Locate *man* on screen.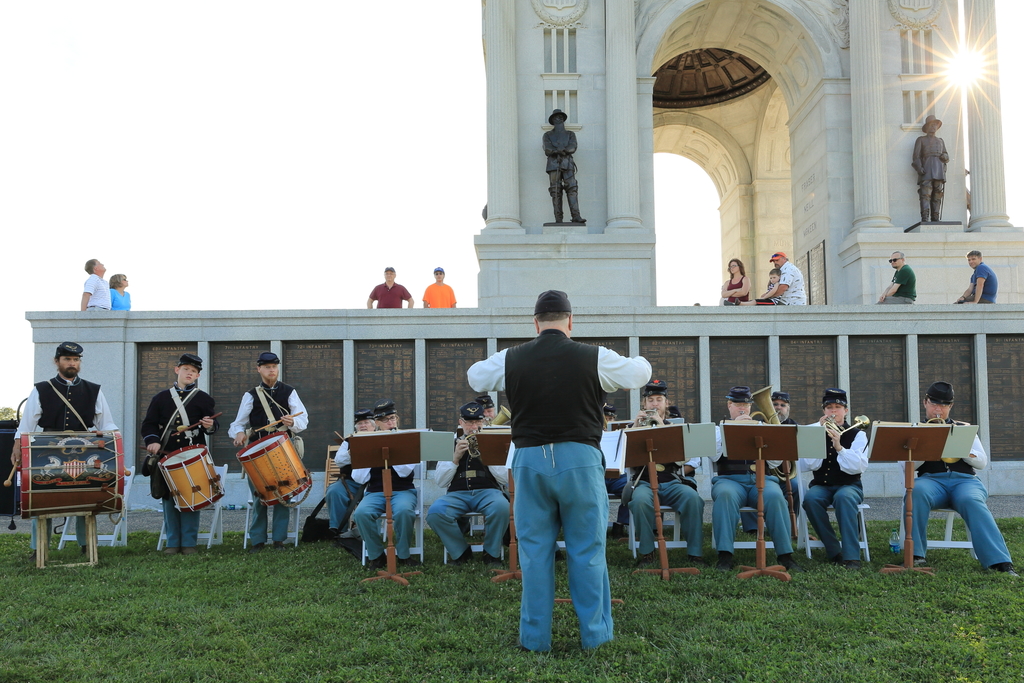
On screen at [x1=902, y1=383, x2=1012, y2=584].
